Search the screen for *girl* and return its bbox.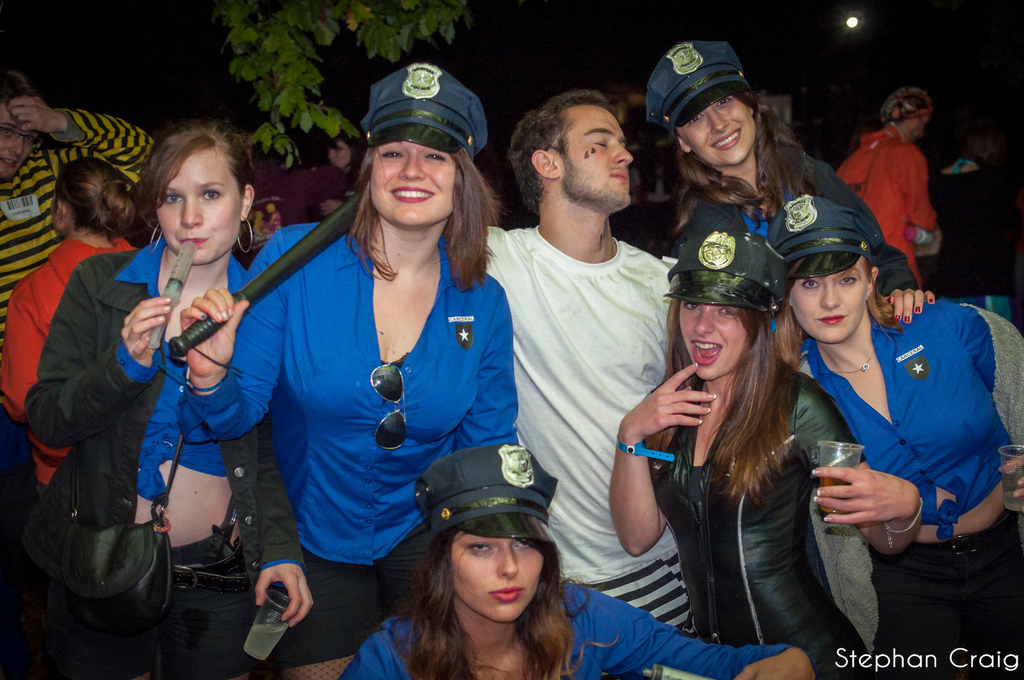
Found: 605/230/920/679.
